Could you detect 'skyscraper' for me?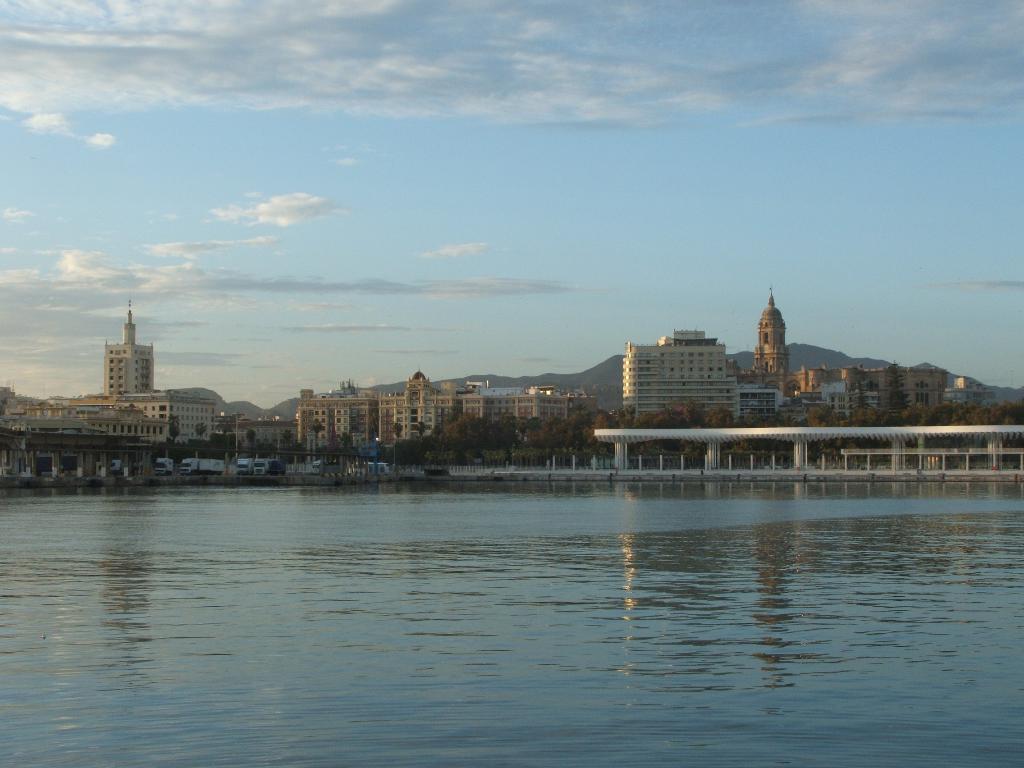
Detection result: bbox=(612, 346, 771, 443).
